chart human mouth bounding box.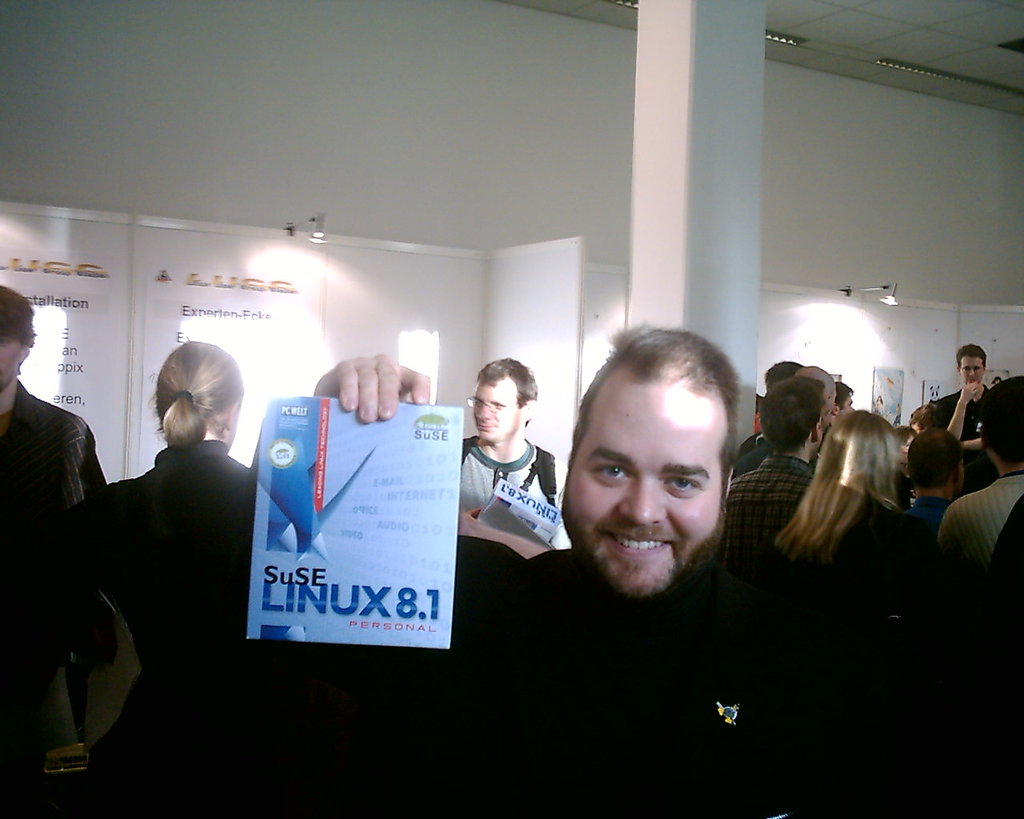
Charted: pyautogui.locateOnScreen(478, 418, 498, 432).
